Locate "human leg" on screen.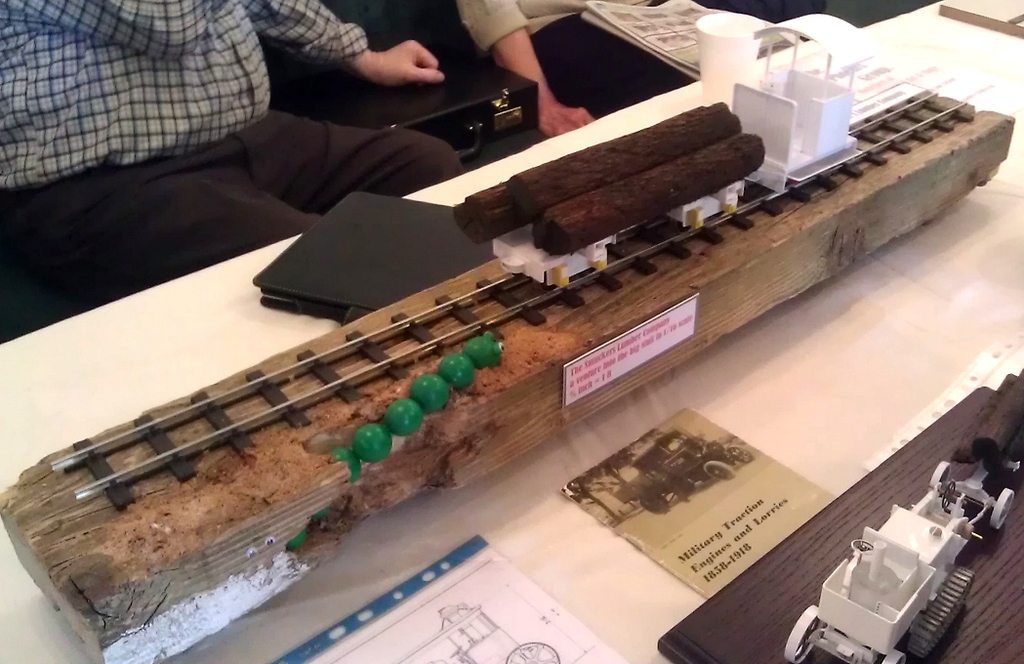
On screen at <bbox>29, 155, 295, 306</bbox>.
